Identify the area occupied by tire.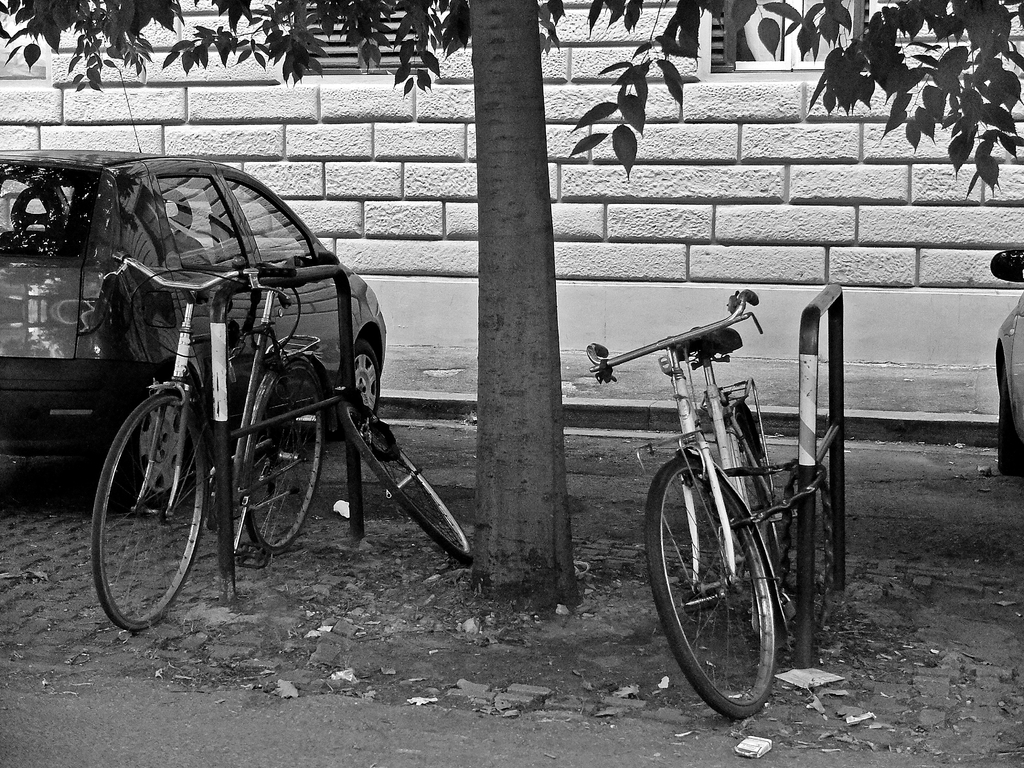
Area: {"x1": 339, "y1": 404, "x2": 470, "y2": 560}.
